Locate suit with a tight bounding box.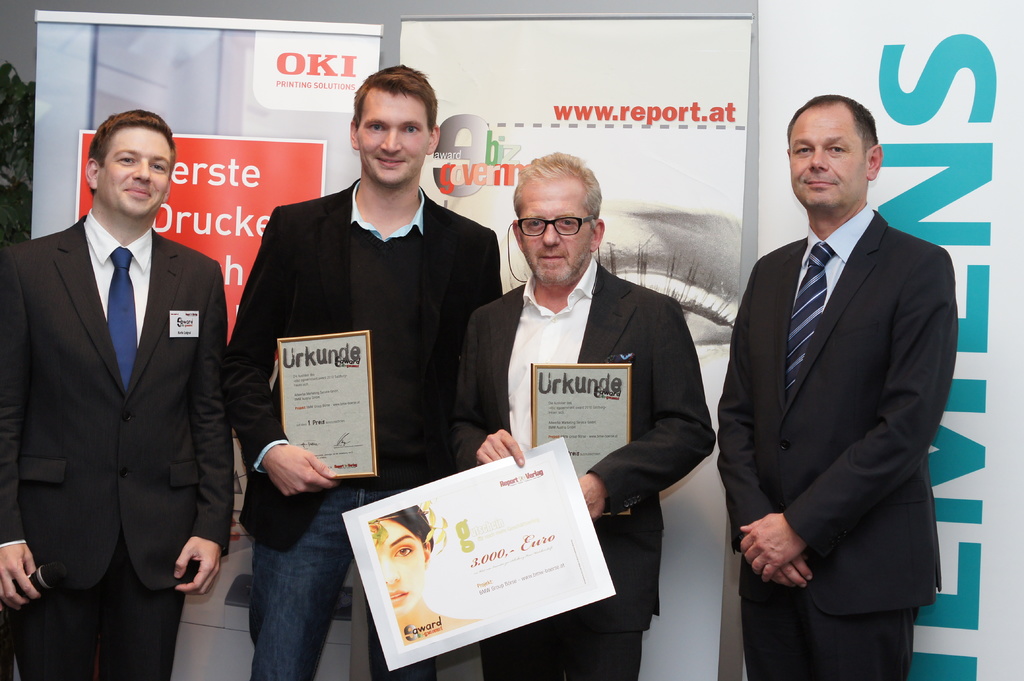
x1=0 y1=209 x2=233 y2=680.
